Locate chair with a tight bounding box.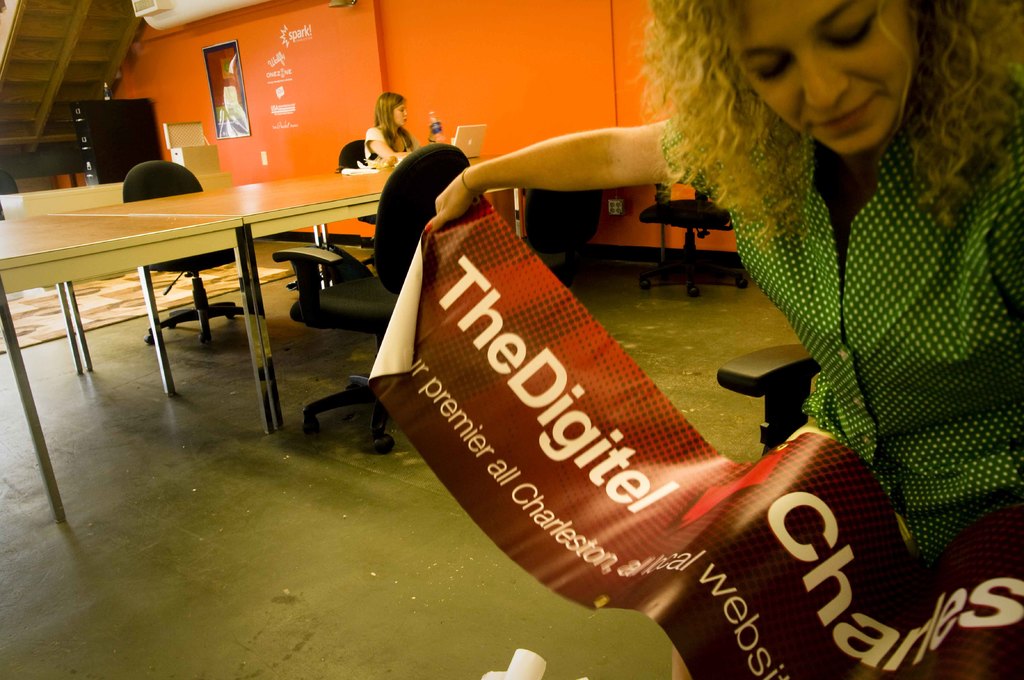
<bbox>116, 149, 337, 448</bbox>.
